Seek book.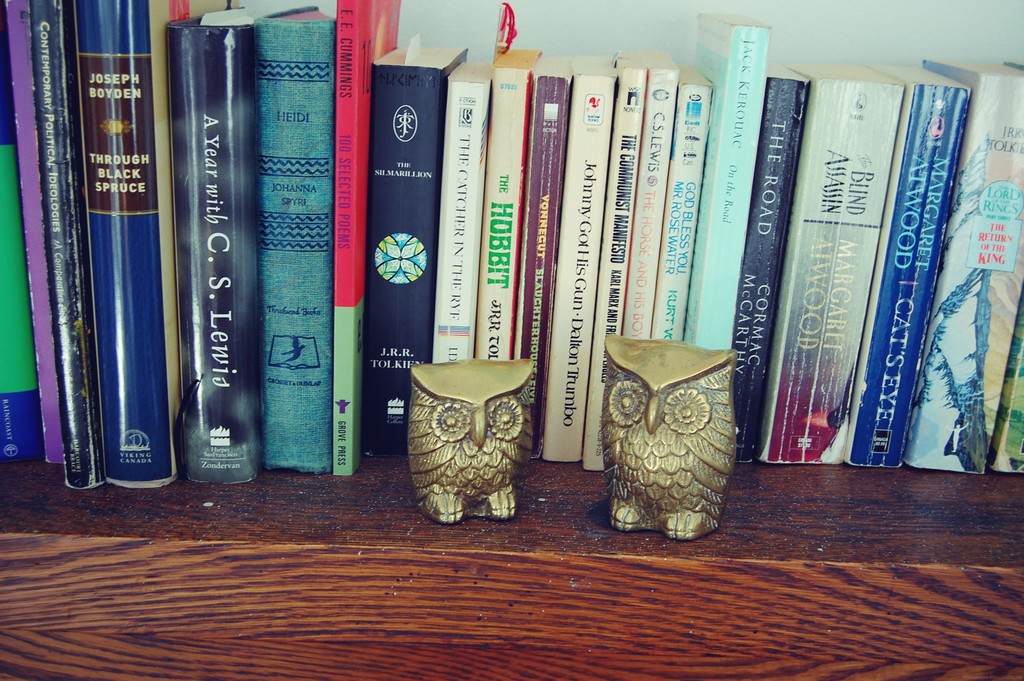
(x1=424, y1=53, x2=500, y2=359).
